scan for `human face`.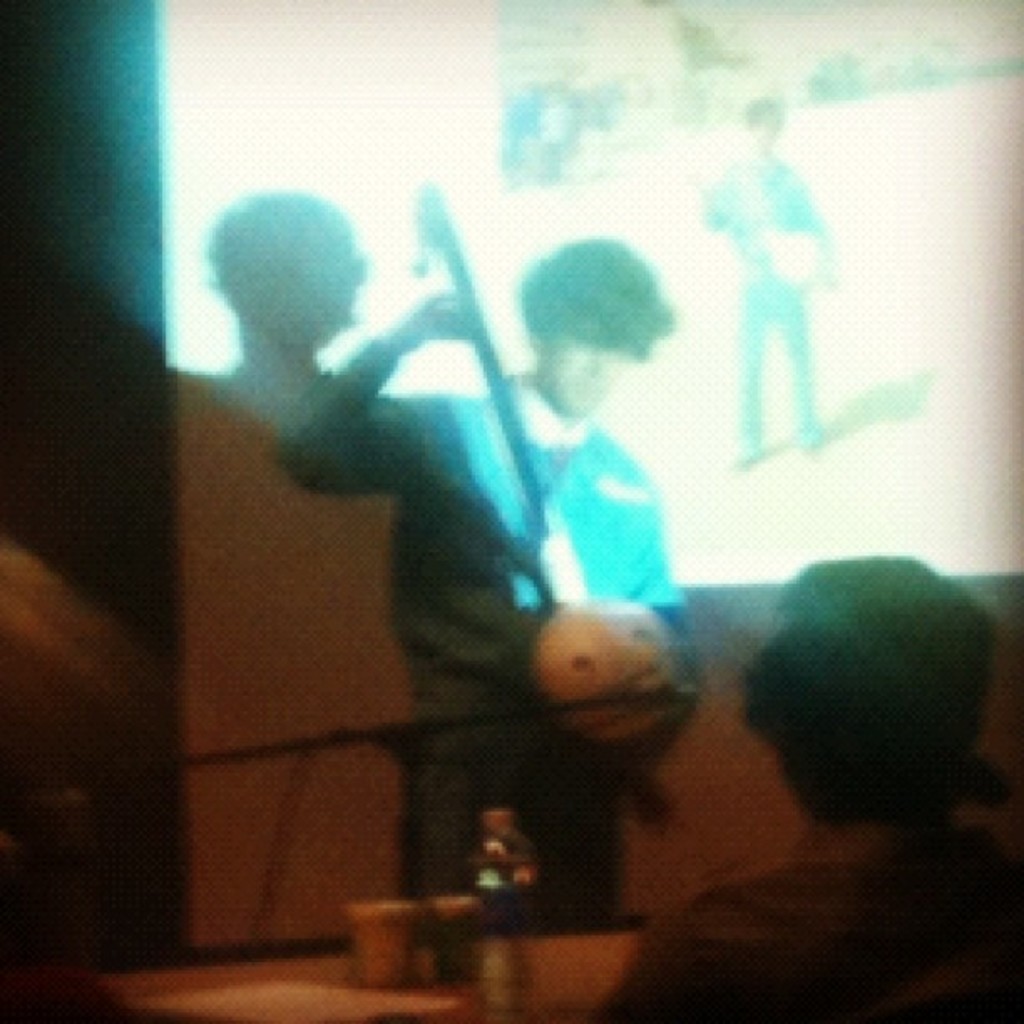
Scan result: detection(539, 350, 627, 413).
